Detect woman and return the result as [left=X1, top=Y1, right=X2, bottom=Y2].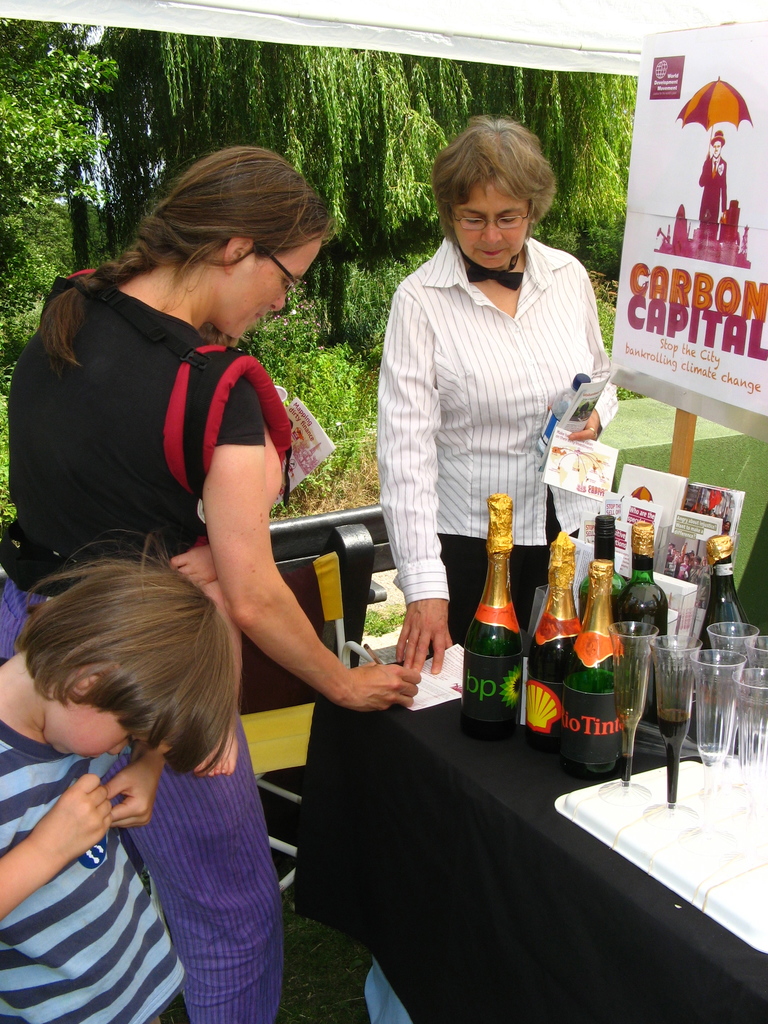
[left=374, top=115, right=620, bottom=672].
